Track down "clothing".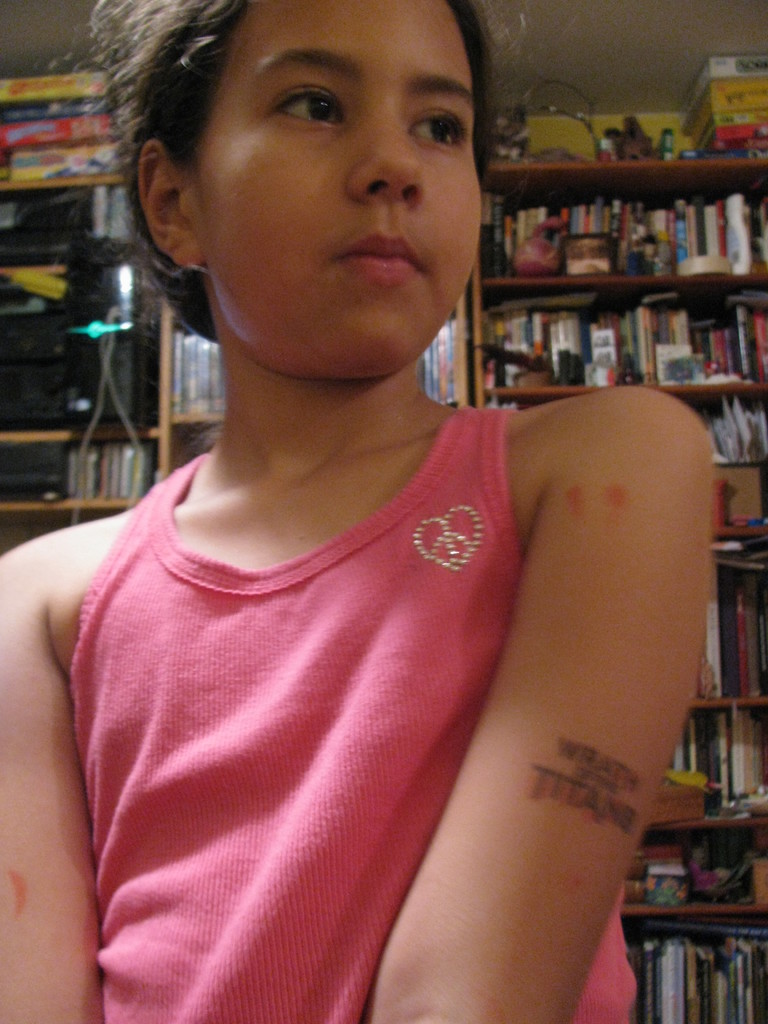
Tracked to x1=70, y1=266, x2=705, y2=1011.
